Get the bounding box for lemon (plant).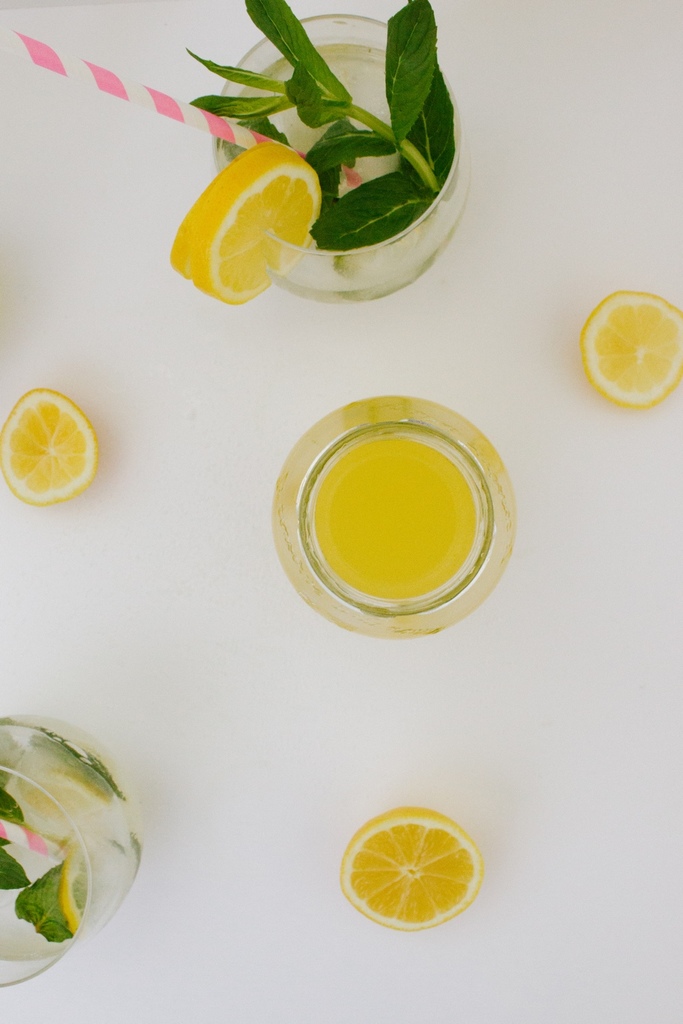
<region>172, 142, 325, 305</region>.
